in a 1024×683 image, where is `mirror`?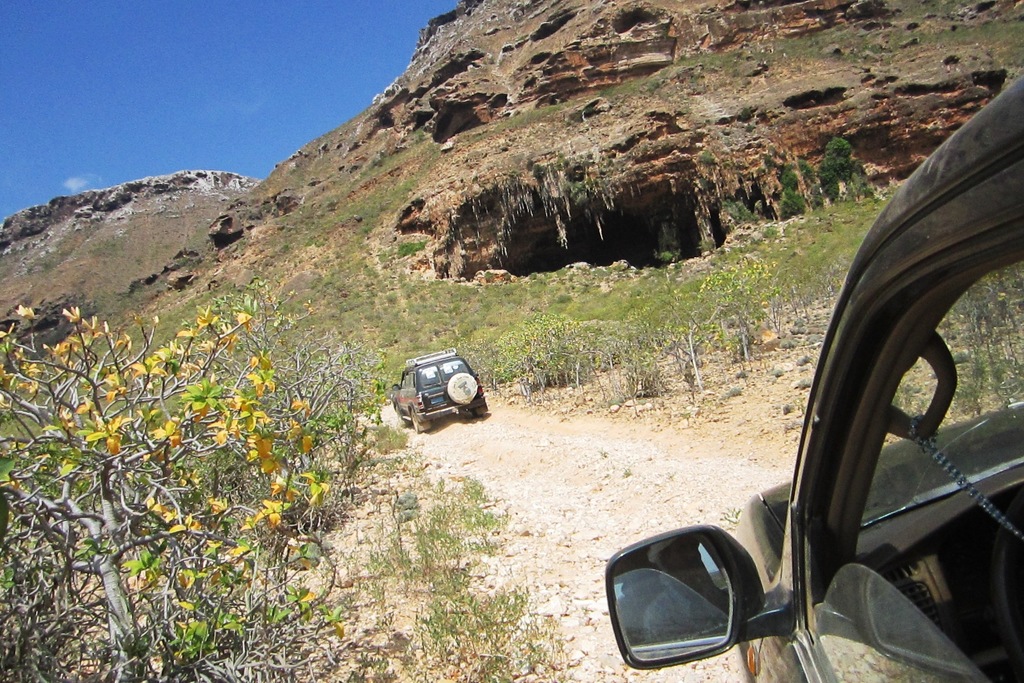
{"x1": 408, "y1": 372, "x2": 413, "y2": 387}.
